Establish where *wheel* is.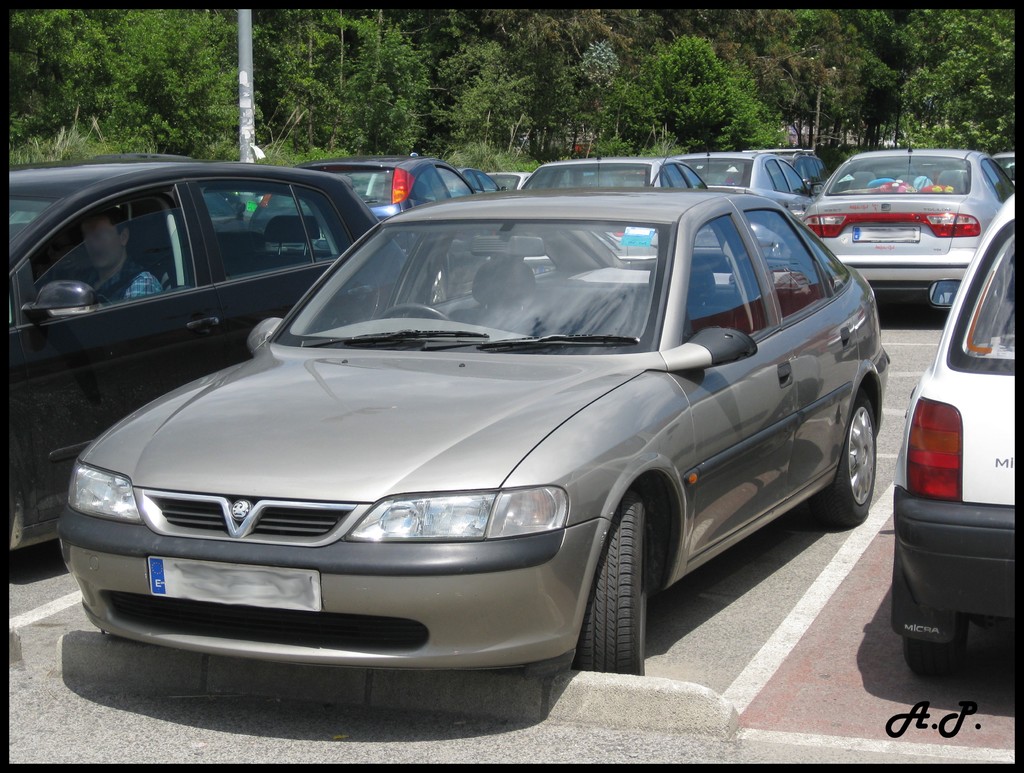
Established at (582,513,657,674).
